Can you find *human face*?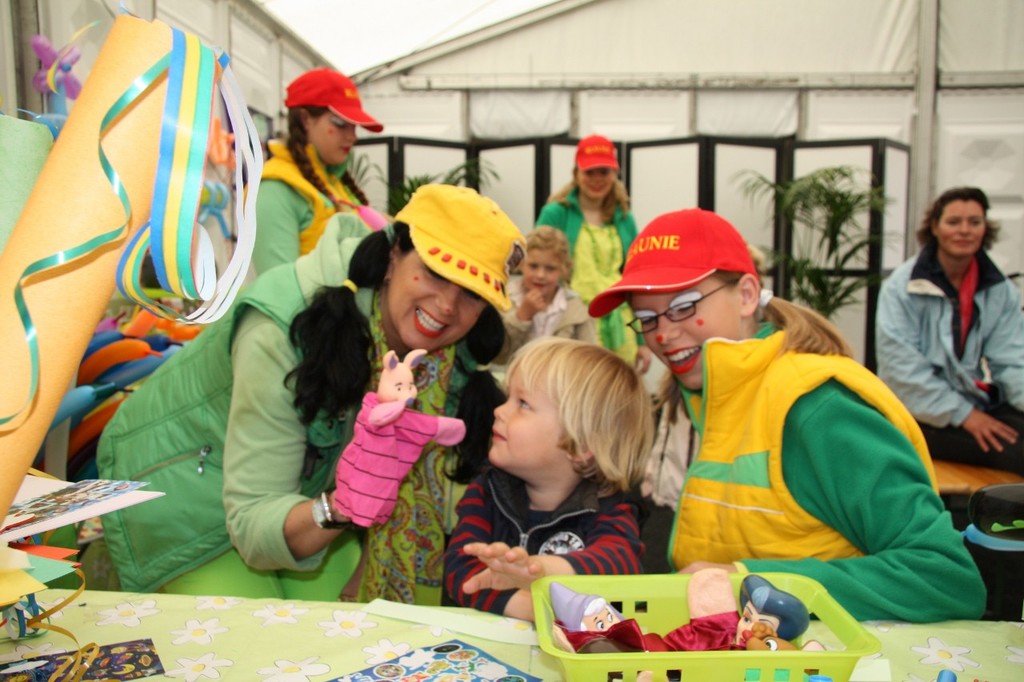
Yes, bounding box: [314,114,356,161].
